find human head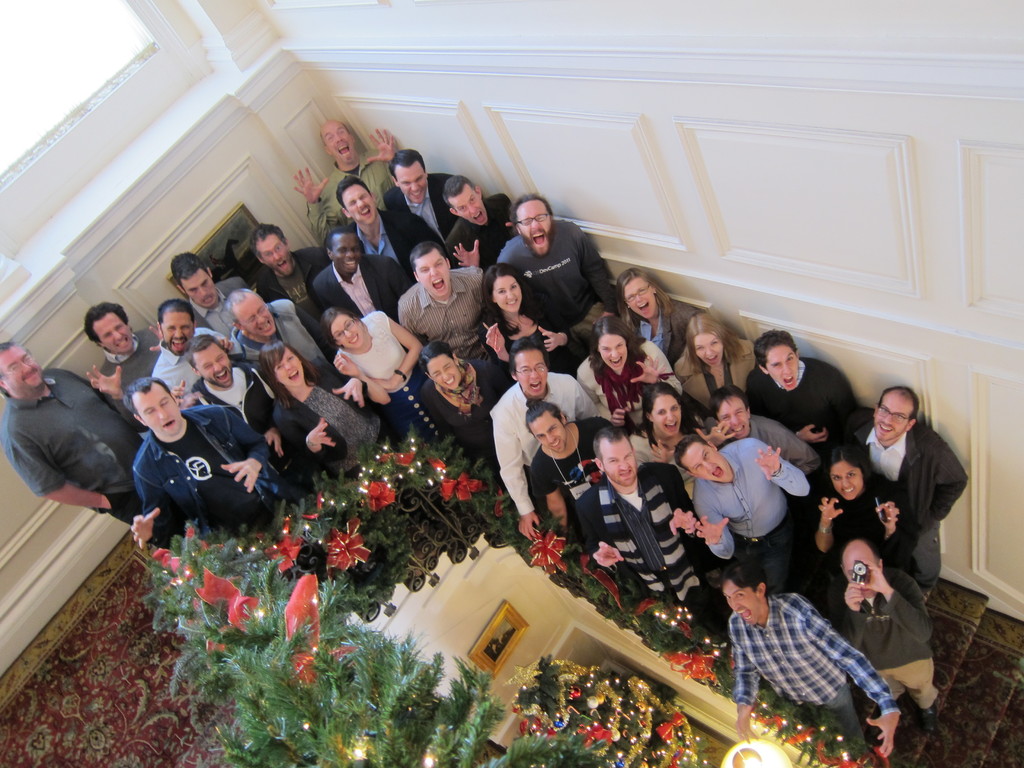
671 437 730 483
